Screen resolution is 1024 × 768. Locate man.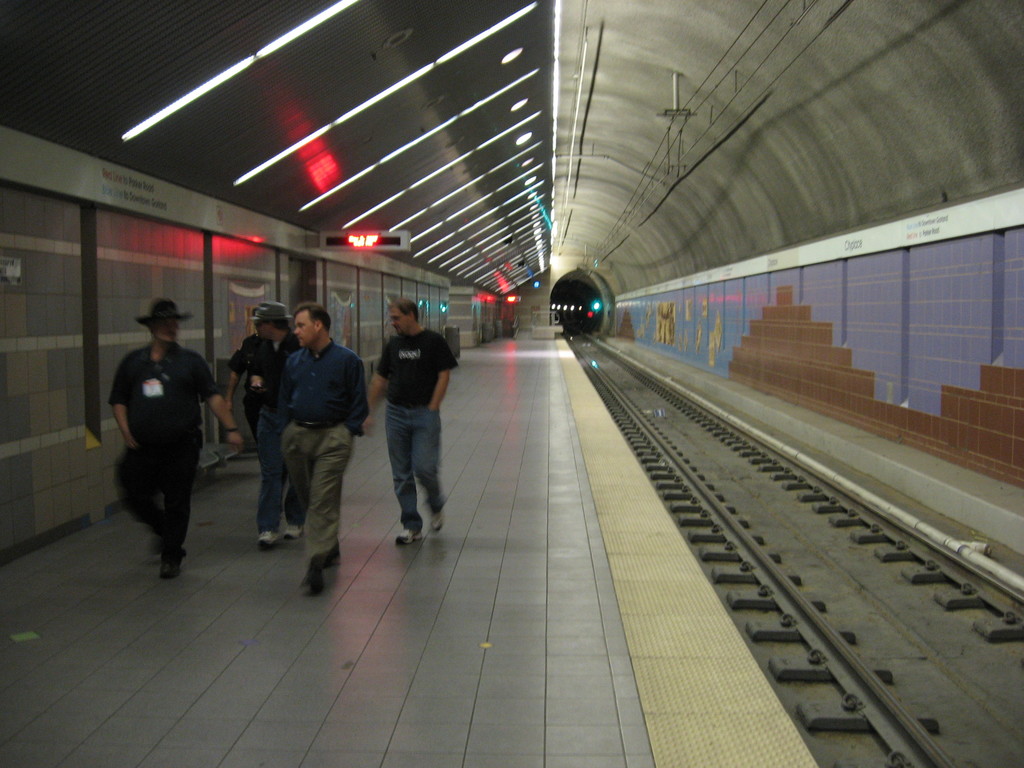
select_region(242, 301, 300, 547).
